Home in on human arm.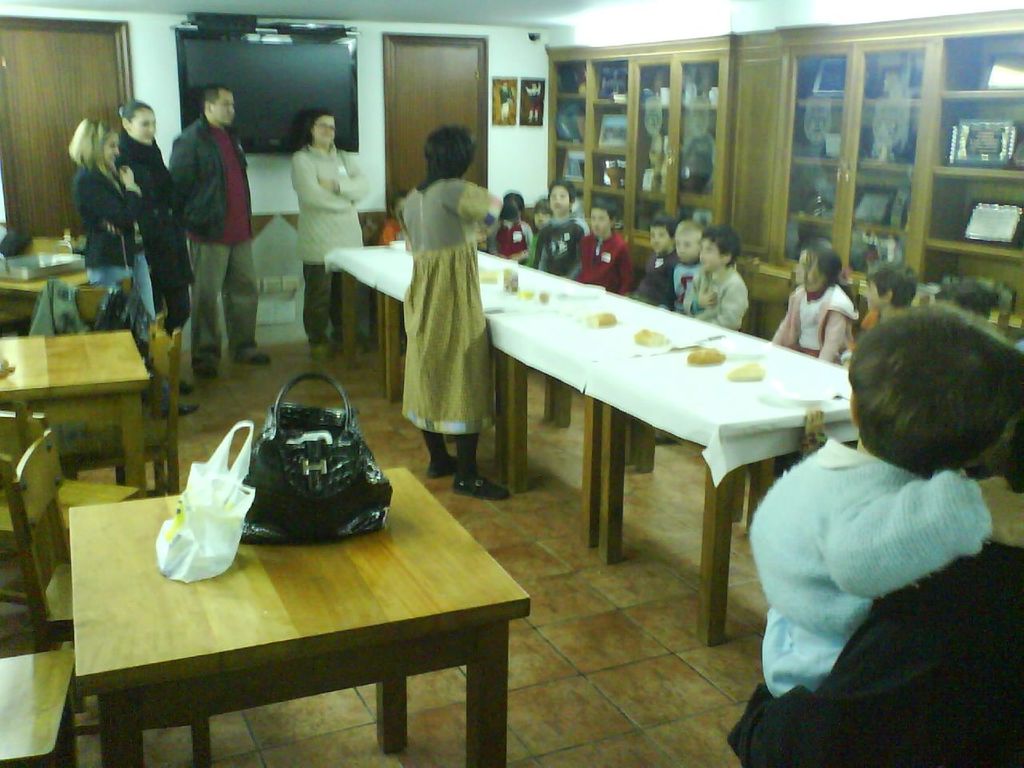
Homed in at 71, 159, 138, 230.
